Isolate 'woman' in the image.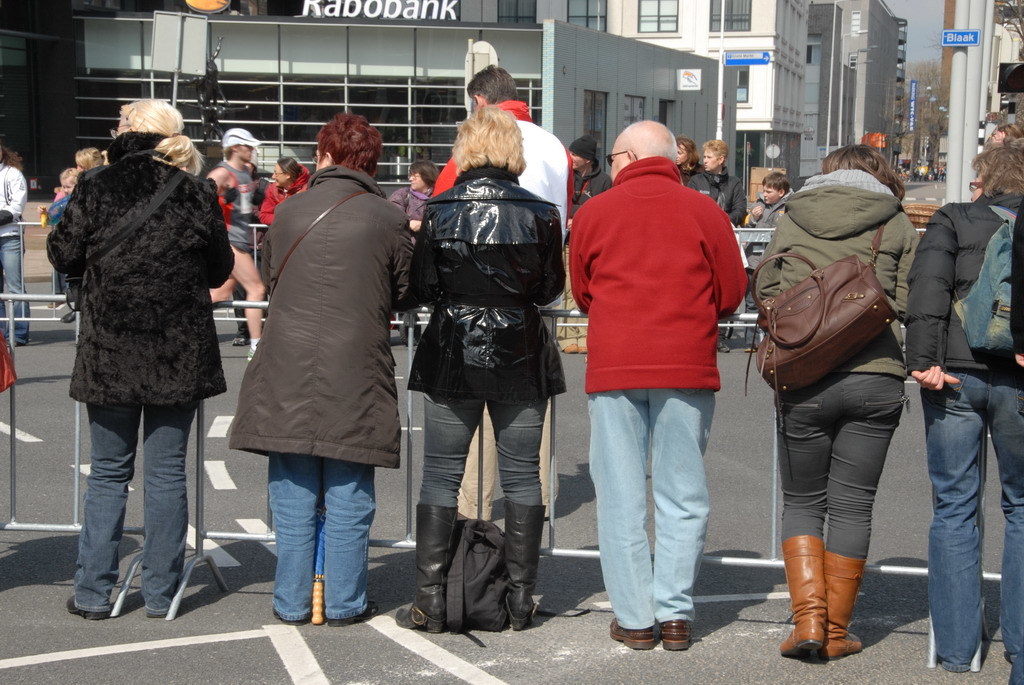
Isolated region: {"left": 393, "top": 112, "right": 568, "bottom": 632}.
